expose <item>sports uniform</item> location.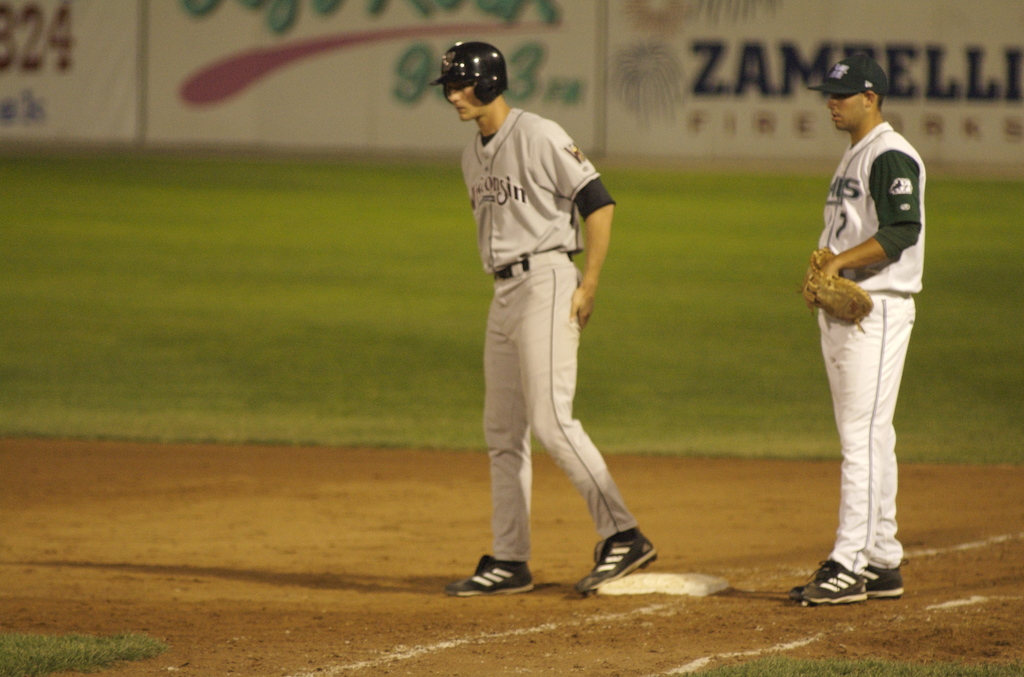
Exposed at (x1=452, y1=95, x2=627, y2=579).
